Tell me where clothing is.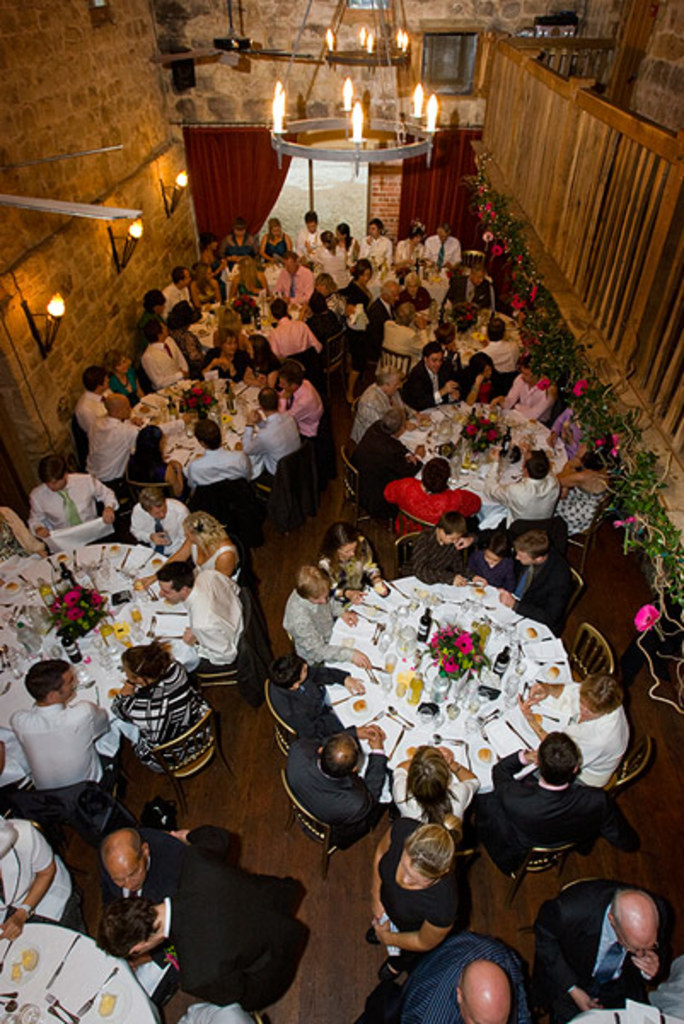
clothing is at x1=234 y1=418 x2=304 y2=476.
